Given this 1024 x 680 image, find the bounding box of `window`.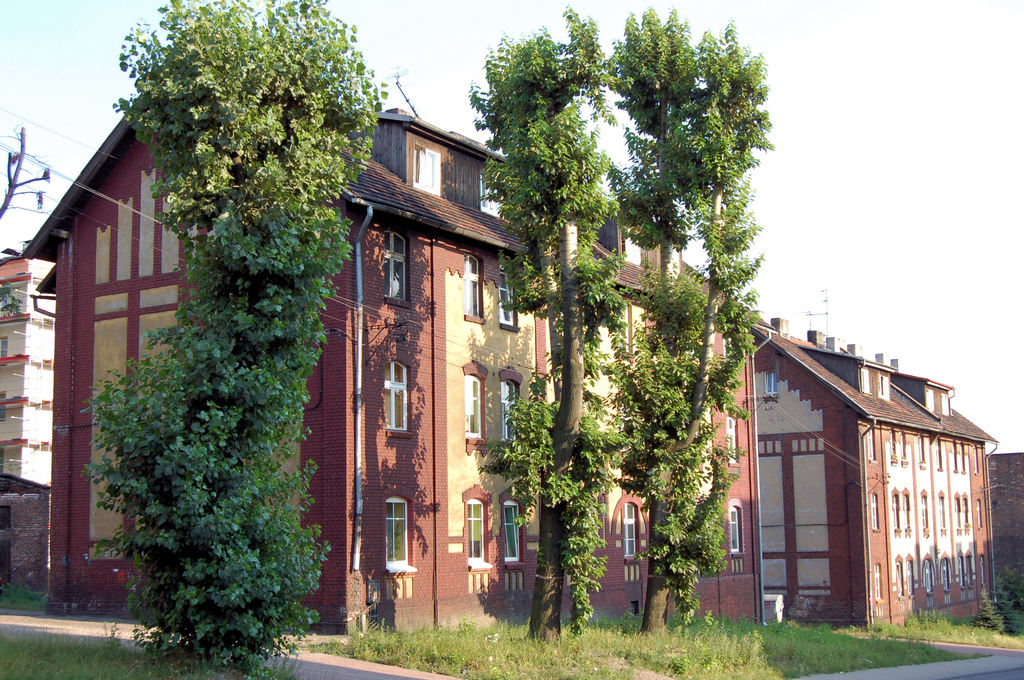
bbox=[872, 492, 877, 529].
